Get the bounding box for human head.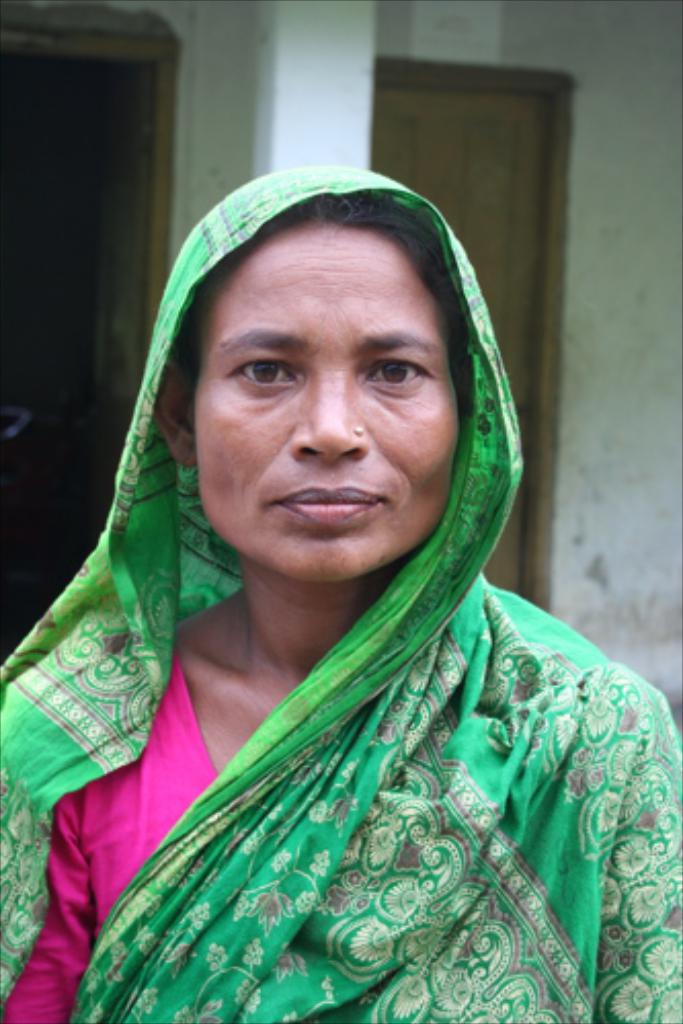
{"left": 162, "top": 148, "right": 517, "bottom": 591}.
